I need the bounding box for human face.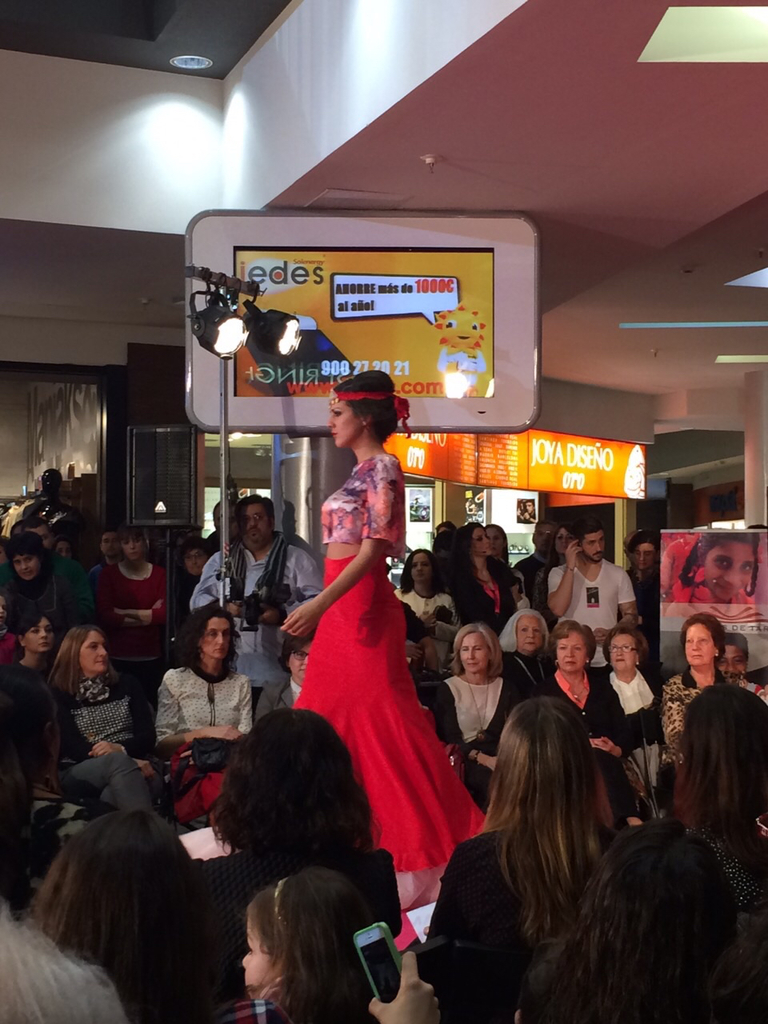
Here it is: 474/527/497/557.
